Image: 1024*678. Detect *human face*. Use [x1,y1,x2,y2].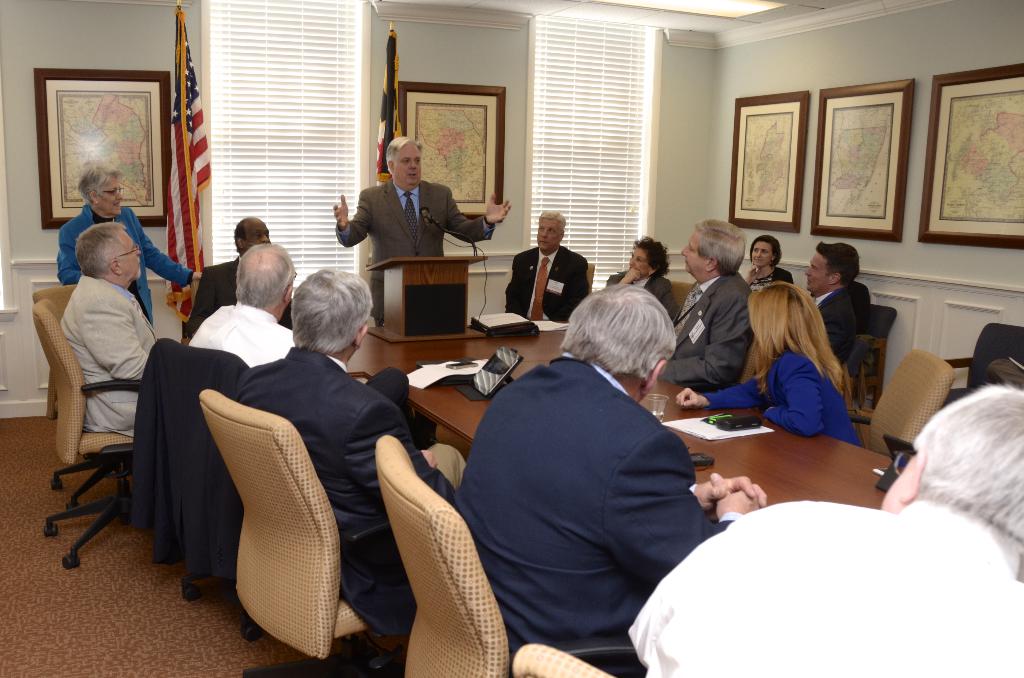
[93,176,126,214].
